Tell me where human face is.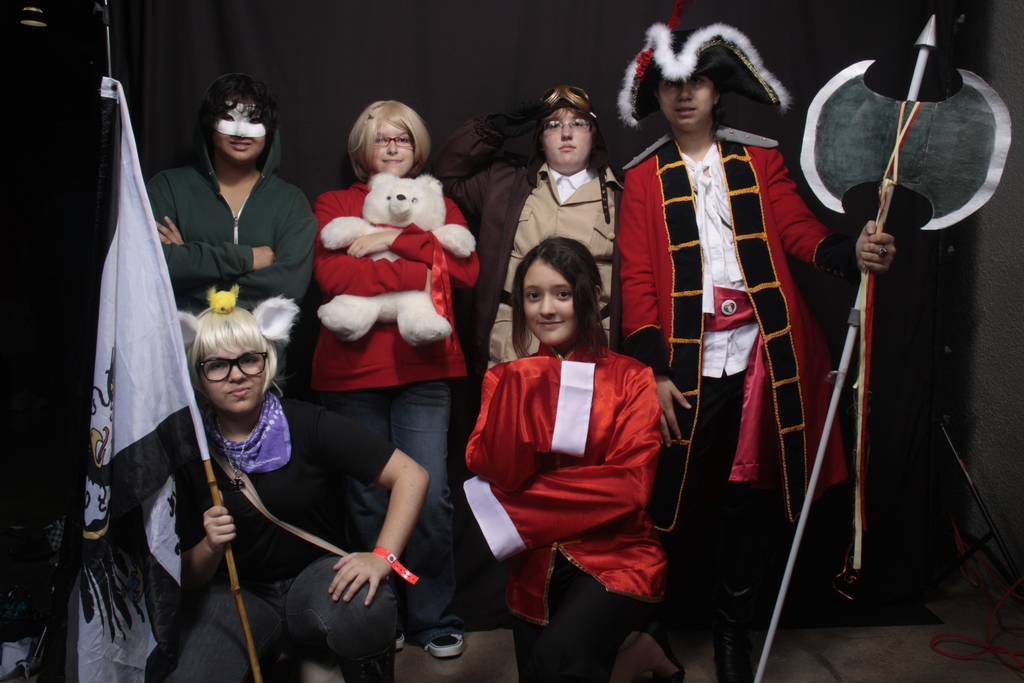
human face is at BBox(196, 333, 270, 416).
